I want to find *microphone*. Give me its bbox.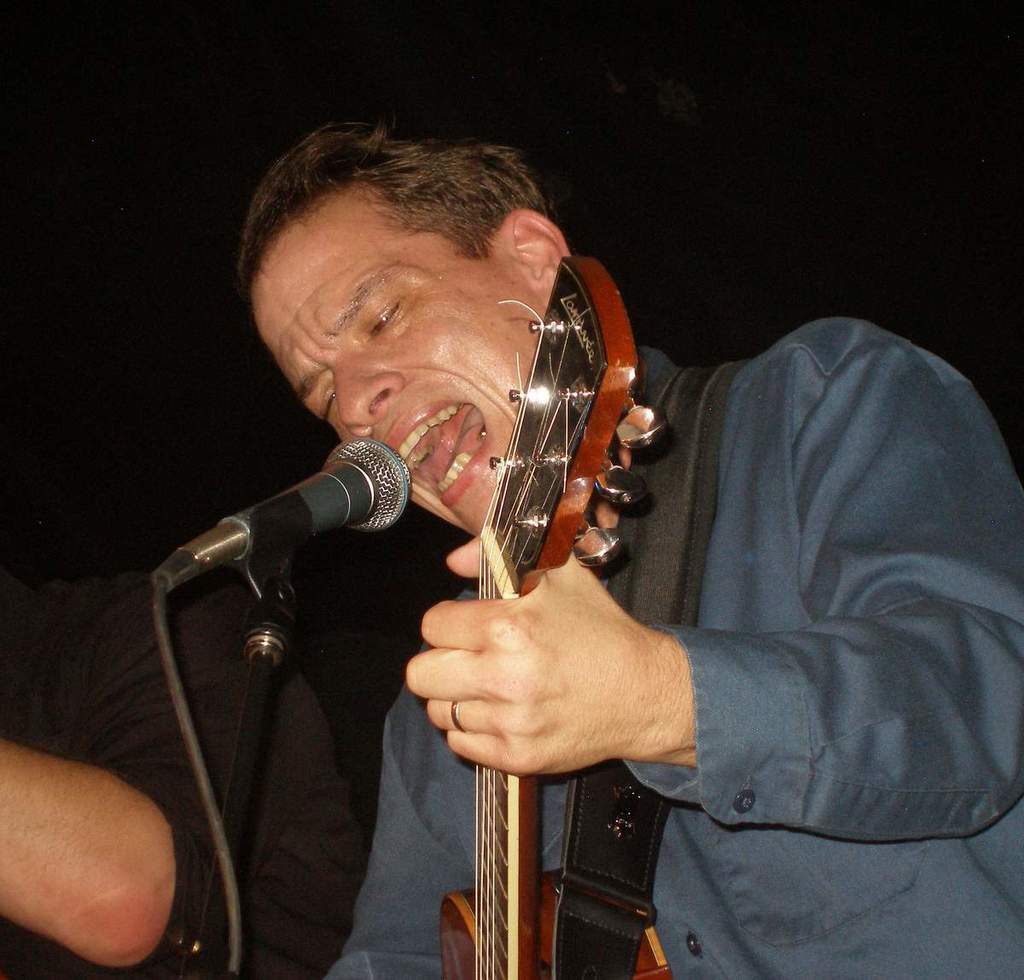
bbox(166, 442, 434, 606).
